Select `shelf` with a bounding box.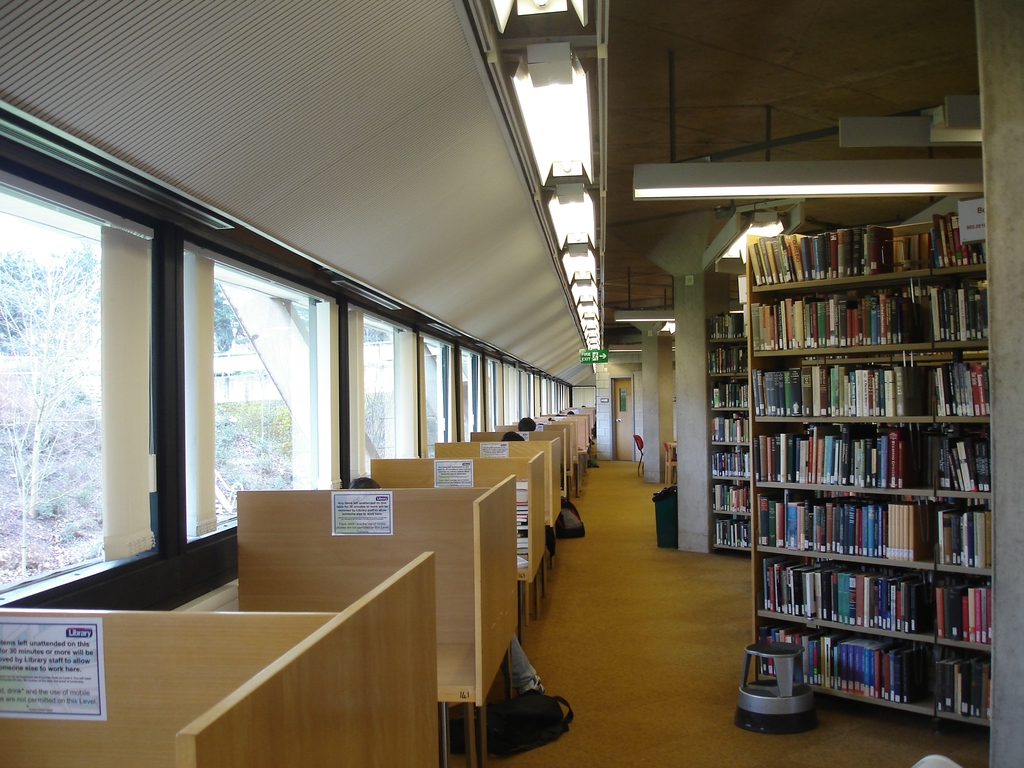
[749, 198, 999, 701].
